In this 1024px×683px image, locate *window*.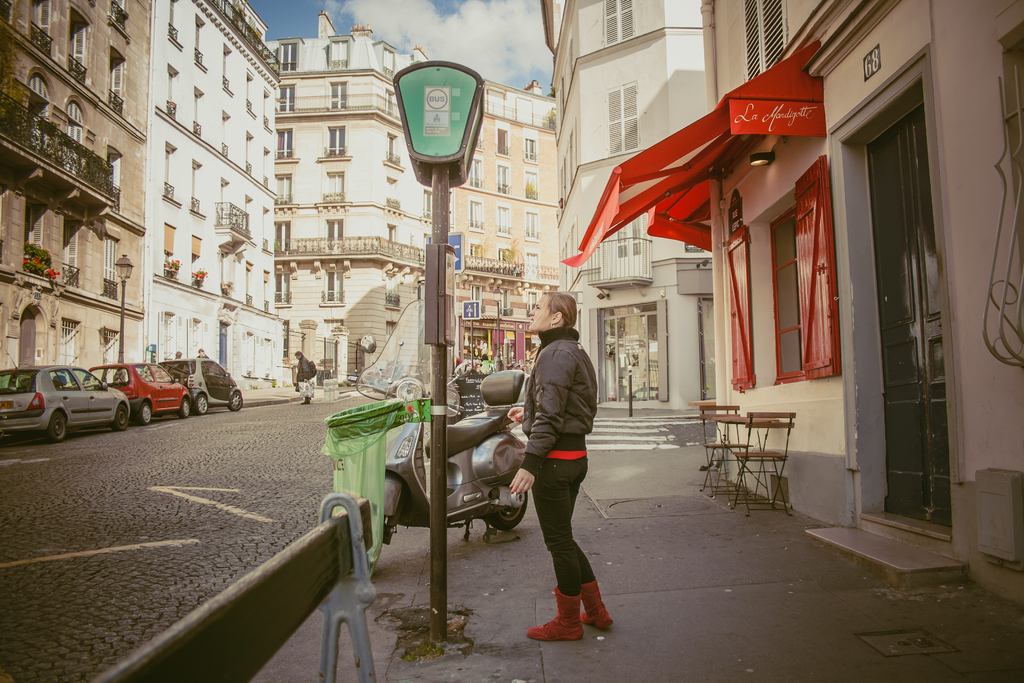
Bounding box: locate(271, 171, 294, 209).
